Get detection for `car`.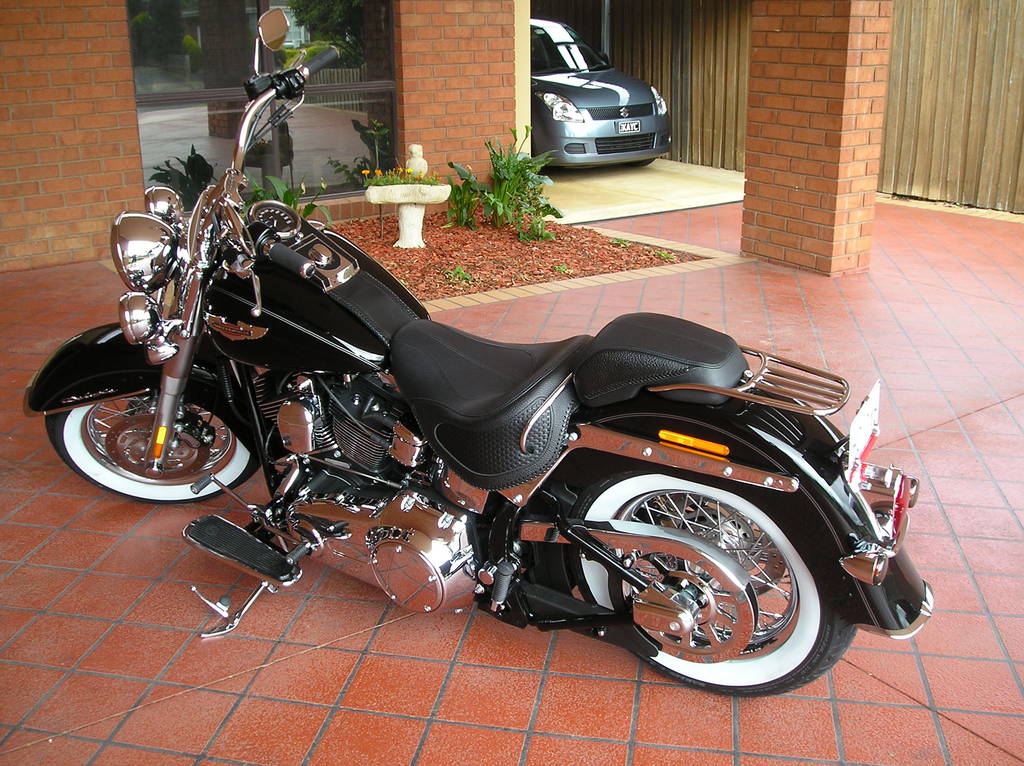
Detection: locate(506, 35, 675, 166).
